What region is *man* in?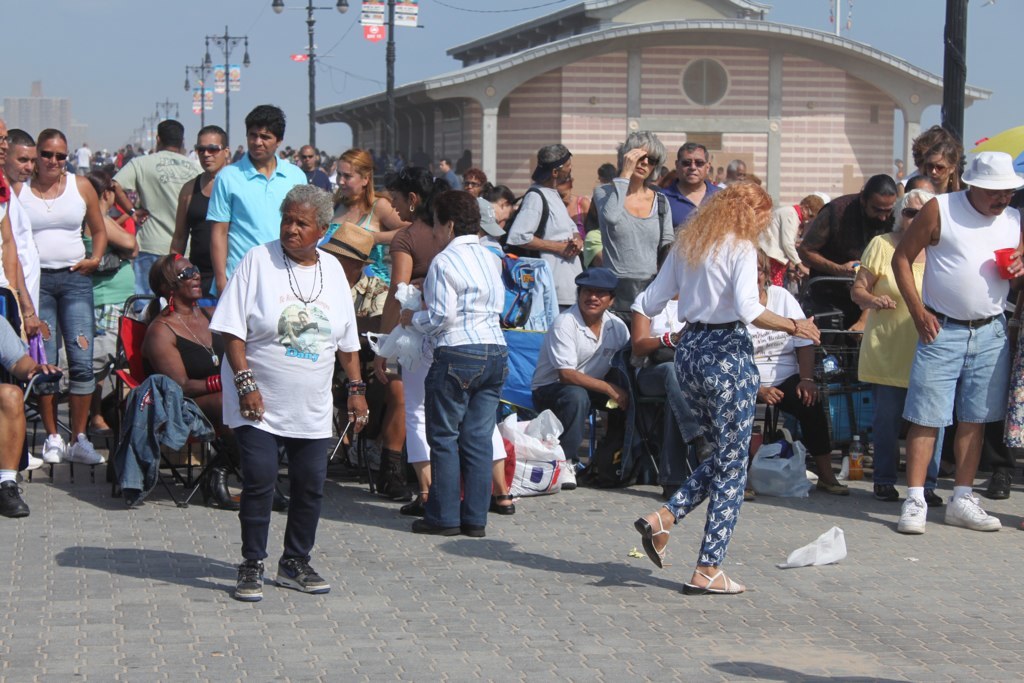
<region>659, 142, 724, 235</region>.
